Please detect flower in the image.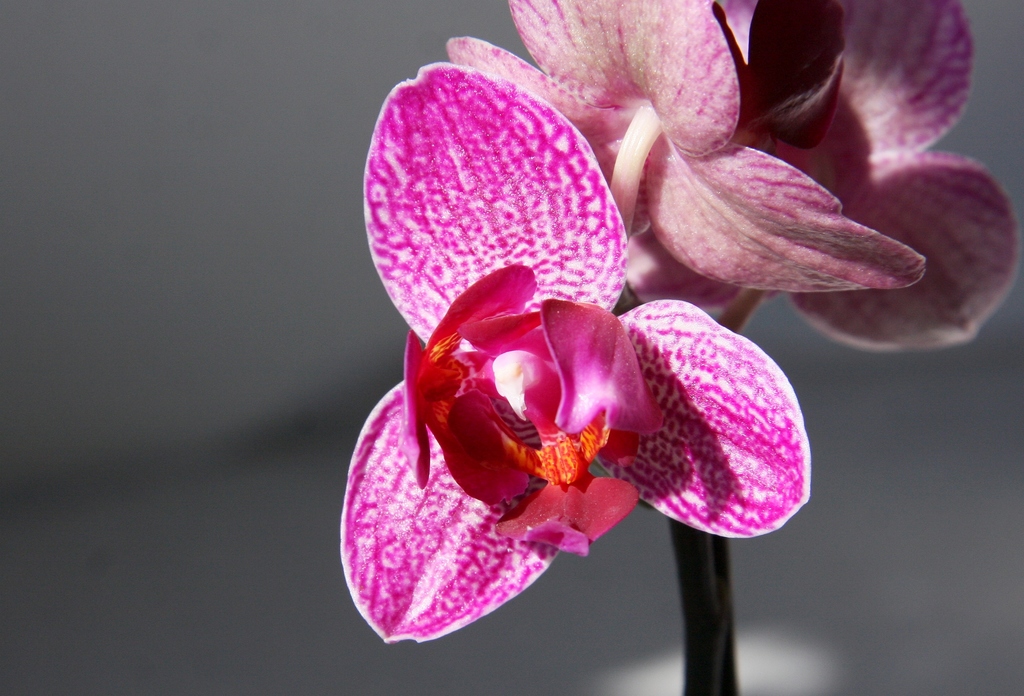
crop(715, 0, 1015, 354).
